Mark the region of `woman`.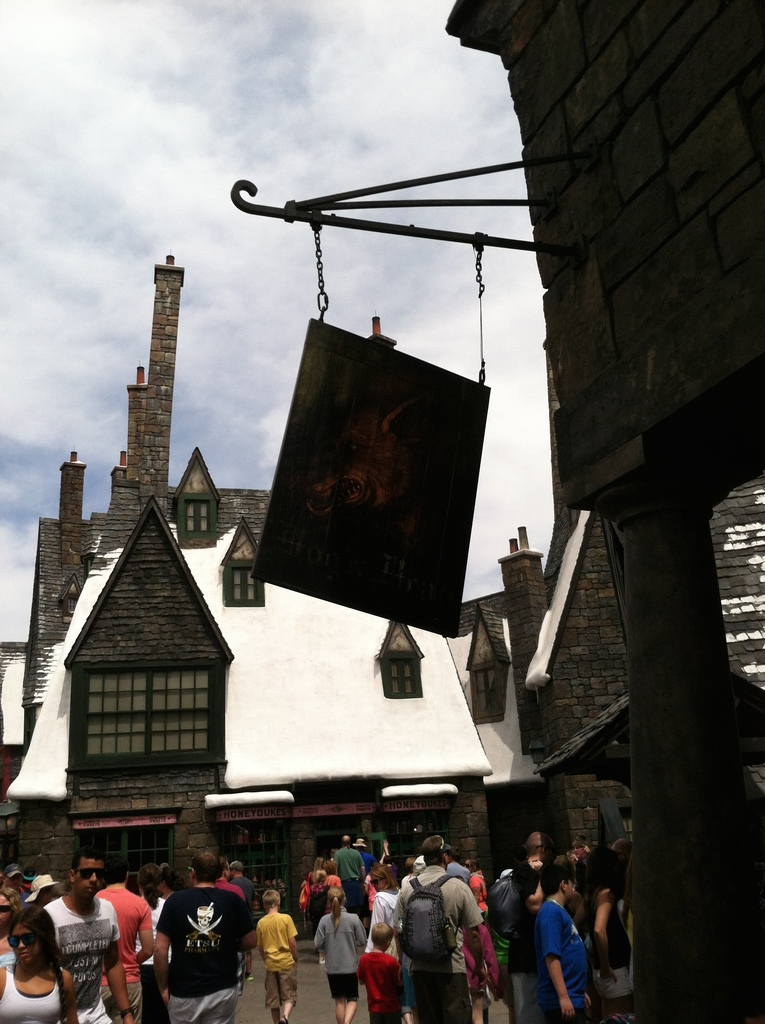
Region: [134, 861, 173, 1023].
